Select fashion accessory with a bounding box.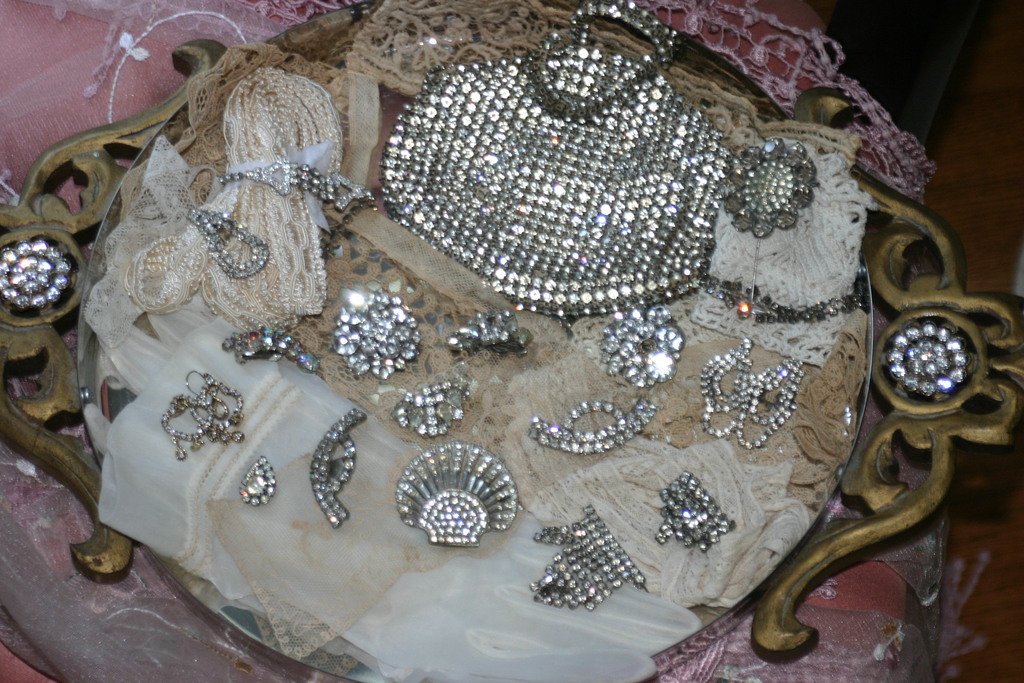
{"x1": 655, "y1": 469, "x2": 732, "y2": 547}.
